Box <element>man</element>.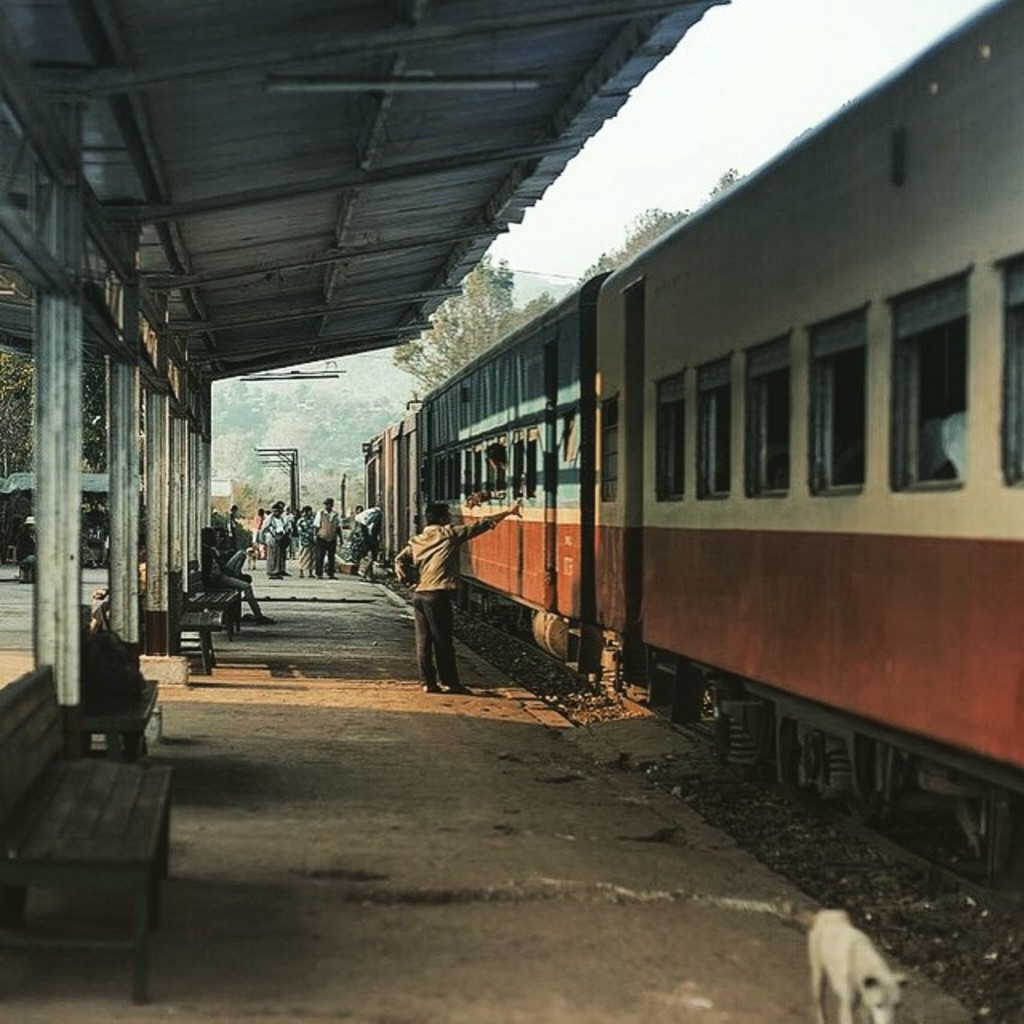
309:496:349:579.
